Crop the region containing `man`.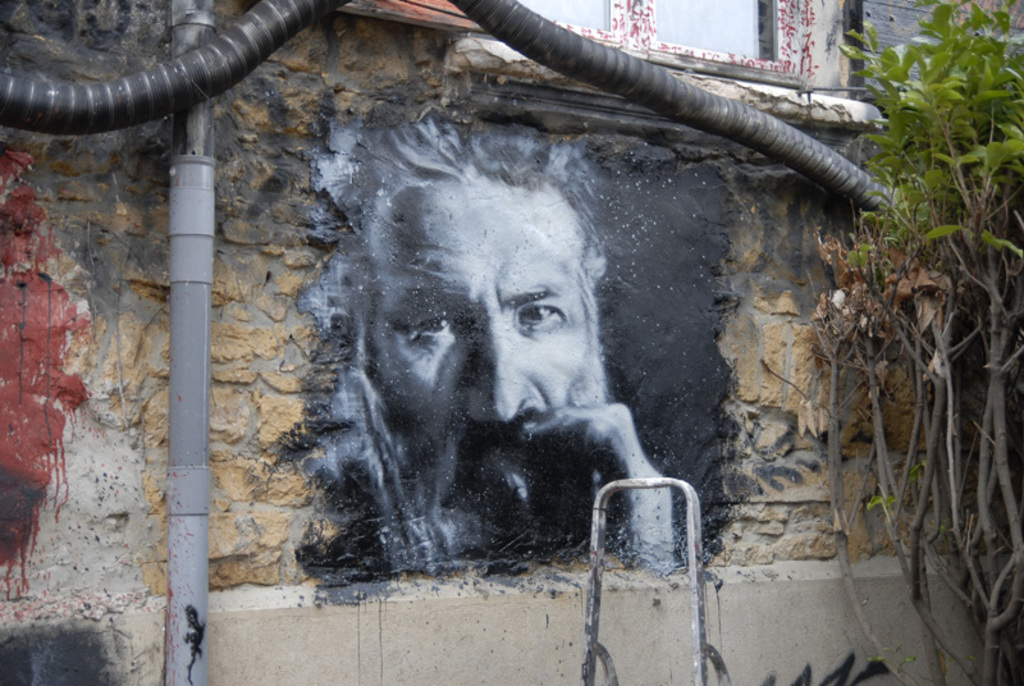
Crop region: box(300, 116, 678, 581).
